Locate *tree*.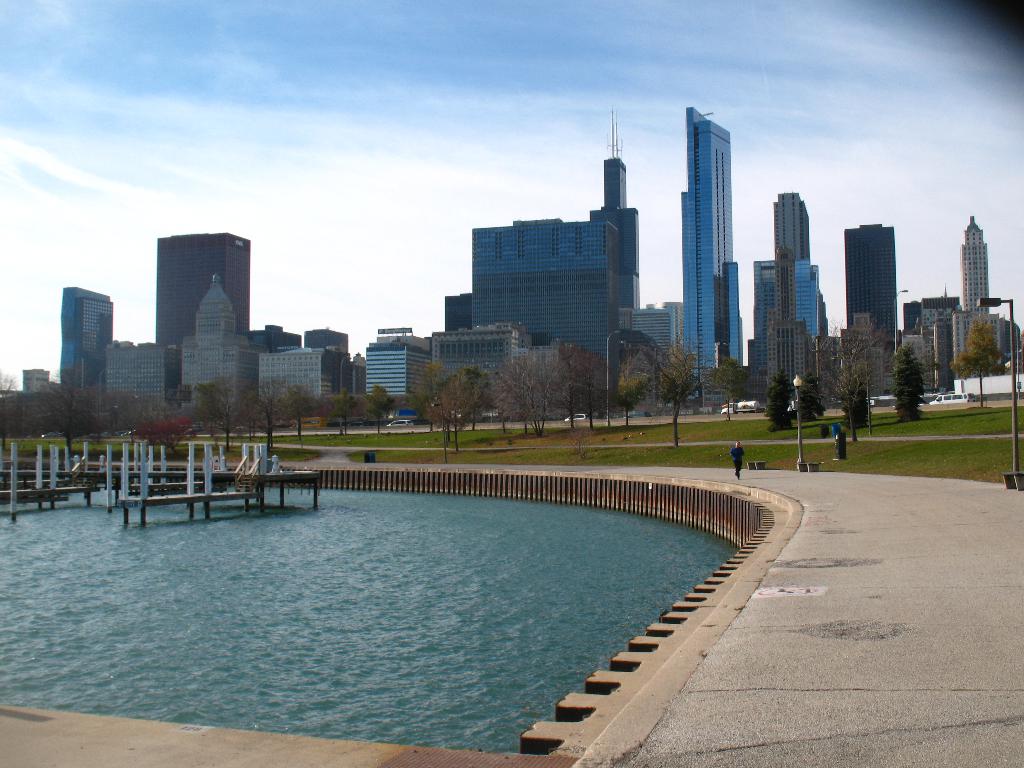
Bounding box: <box>840,377,873,434</box>.
